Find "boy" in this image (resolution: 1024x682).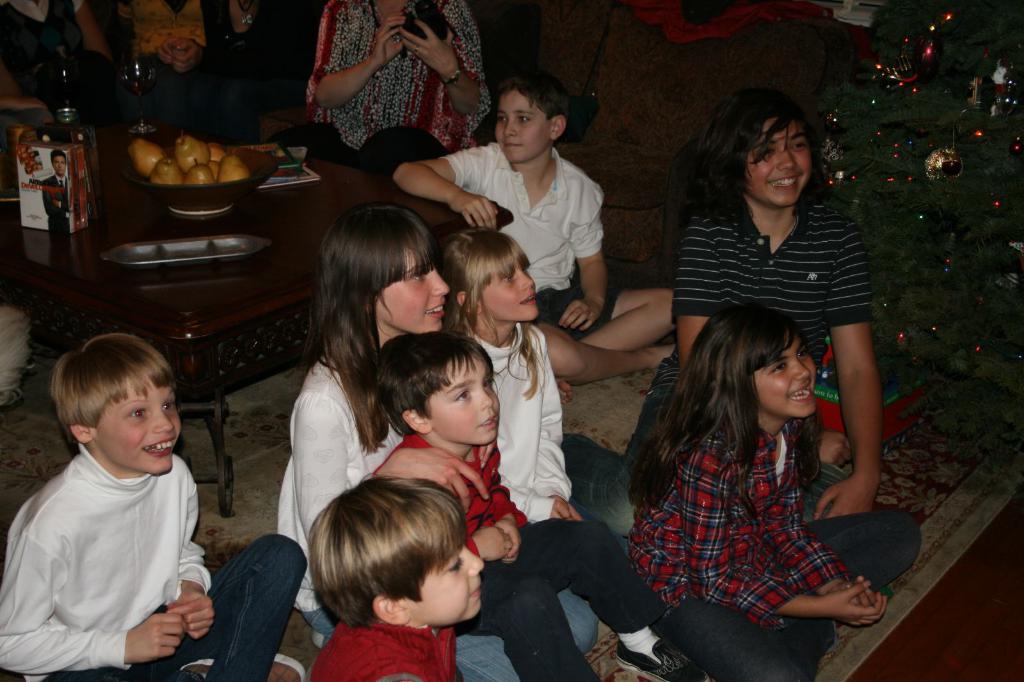
<box>658,96,893,527</box>.
